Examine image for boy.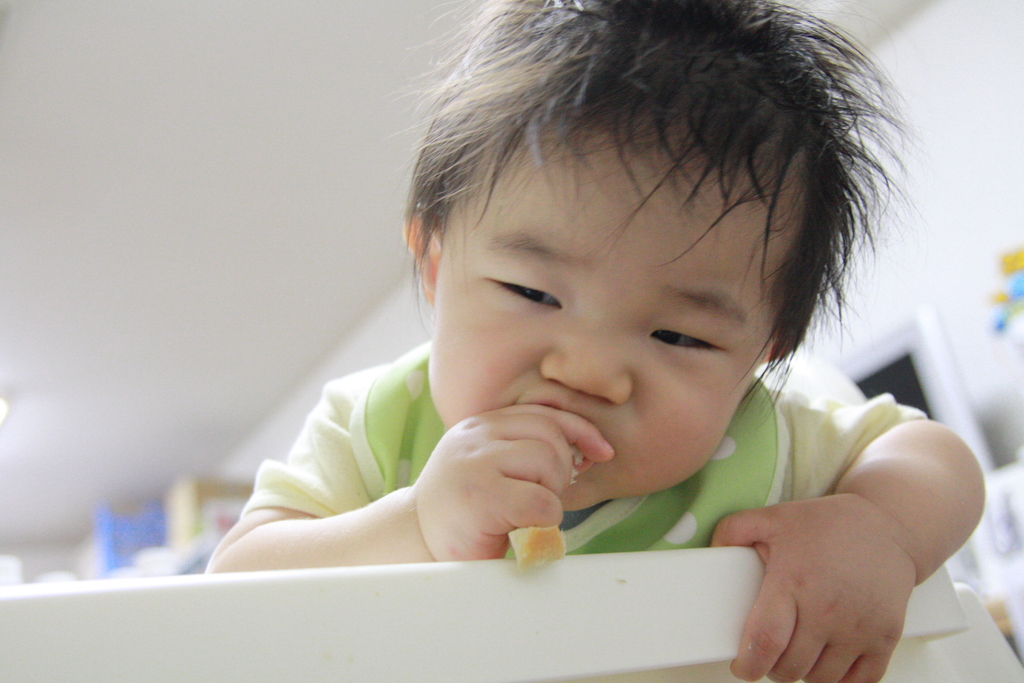
Examination result: box=[204, 38, 952, 640].
